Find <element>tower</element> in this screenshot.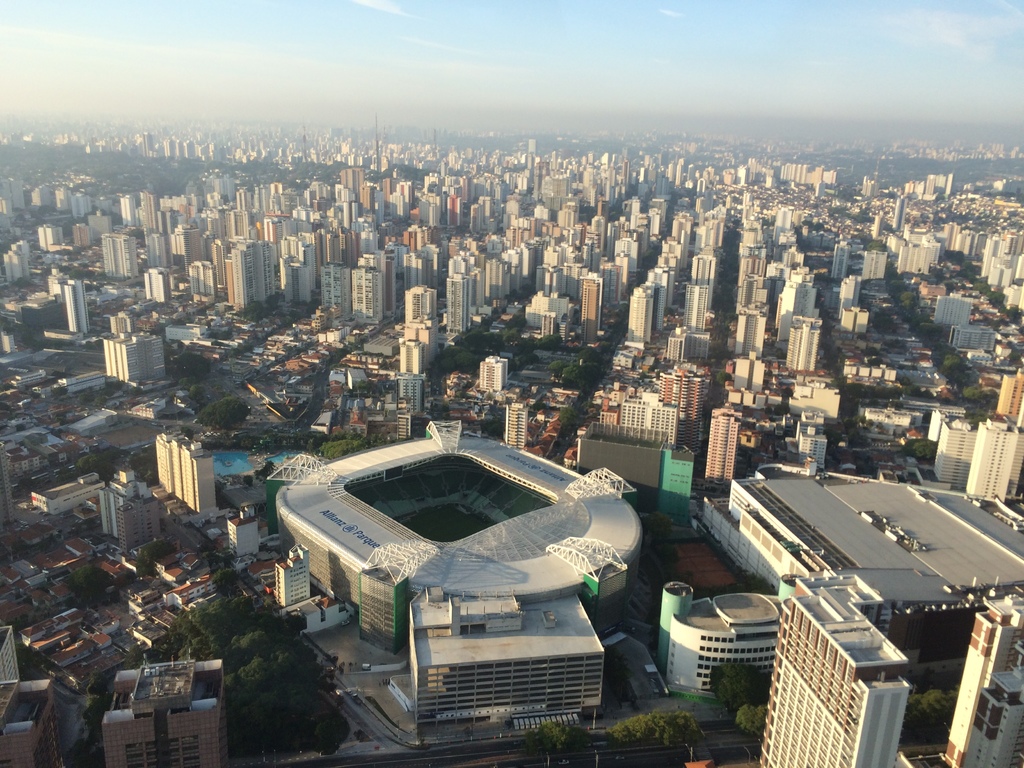
The bounding box for <element>tower</element> is Rect(448, 273, 467, 330).
